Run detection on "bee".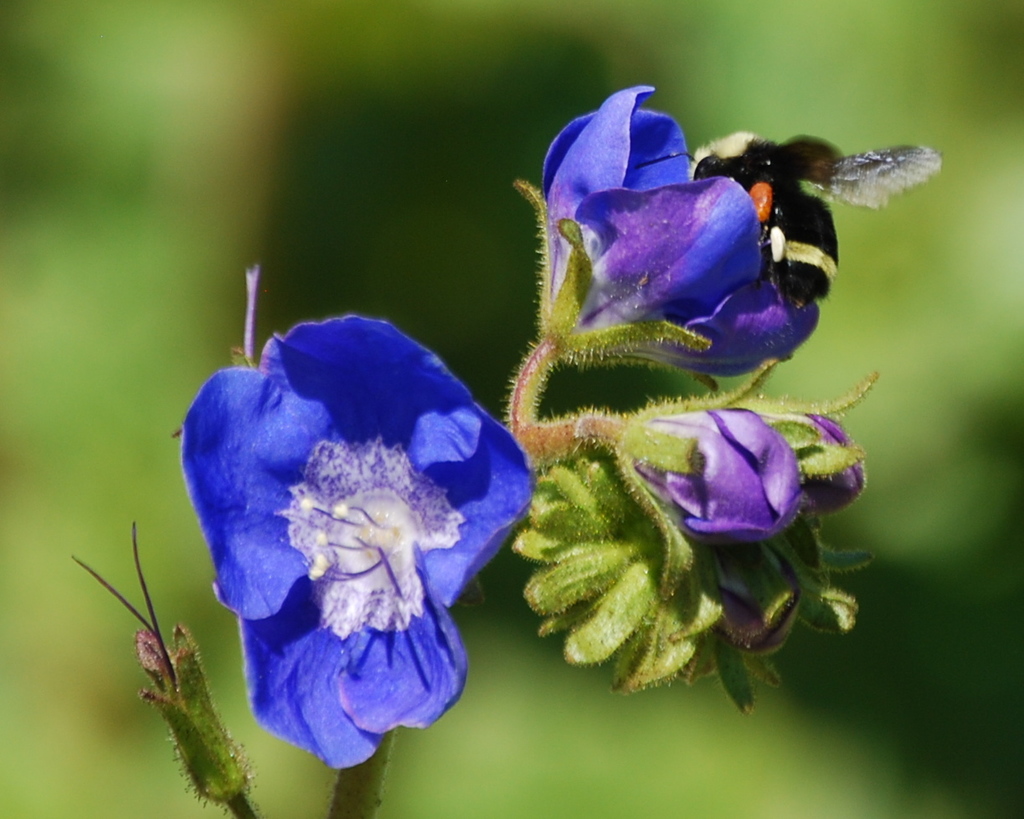
Result: 688:116:919:336.
